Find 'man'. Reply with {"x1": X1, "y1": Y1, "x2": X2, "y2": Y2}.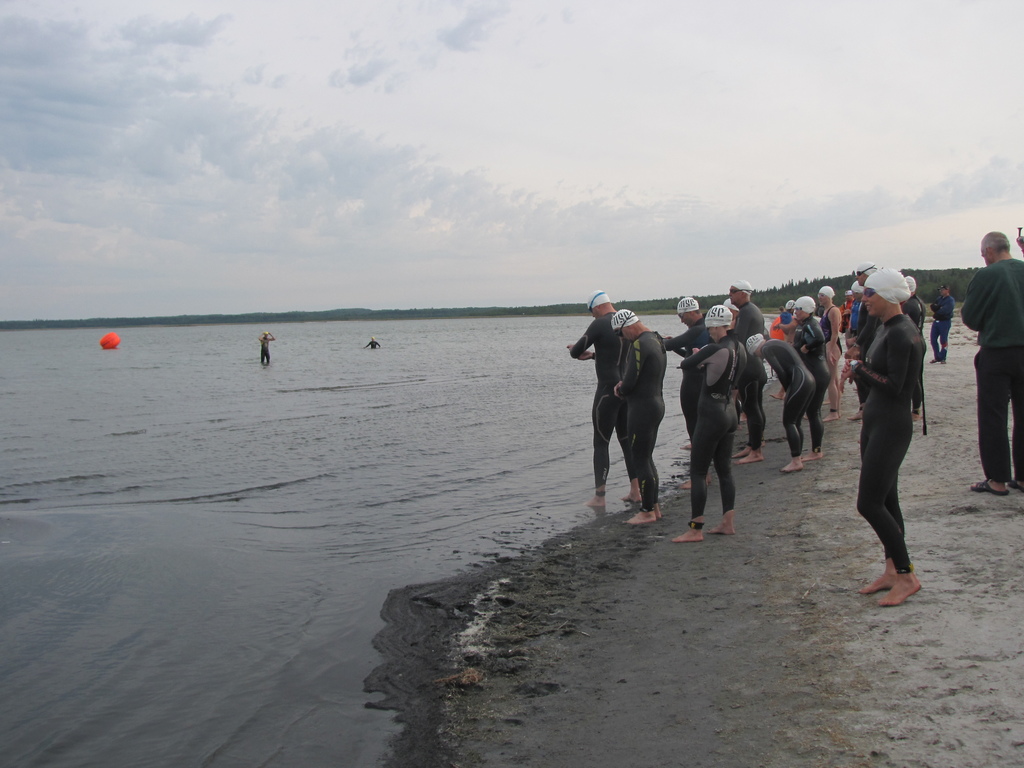
{"x1": 959, "y1": 230, "x2": 1023, "y2": 495}.
